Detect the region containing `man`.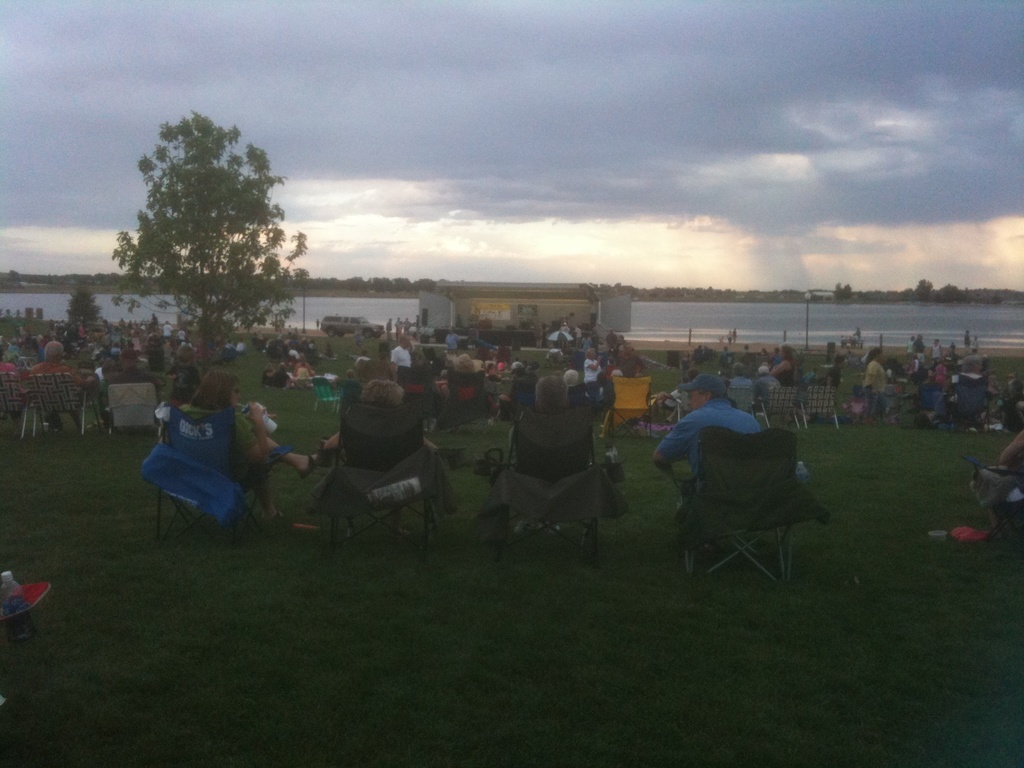
[928,338,944,366].
